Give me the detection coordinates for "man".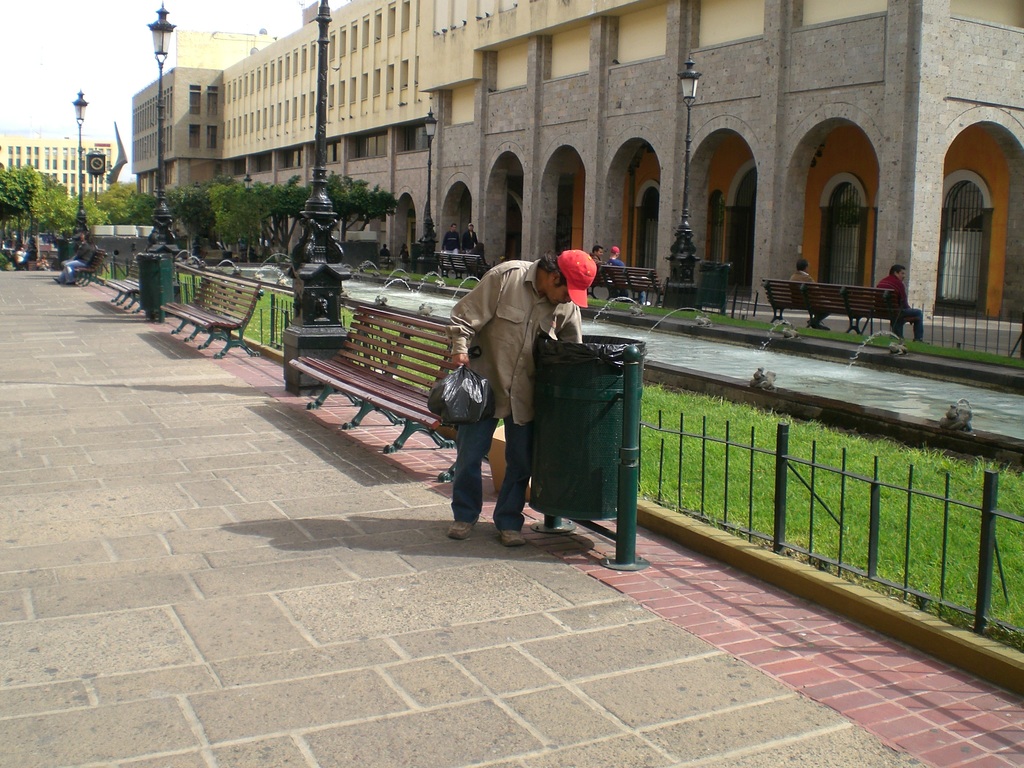
877/264/927/344.
